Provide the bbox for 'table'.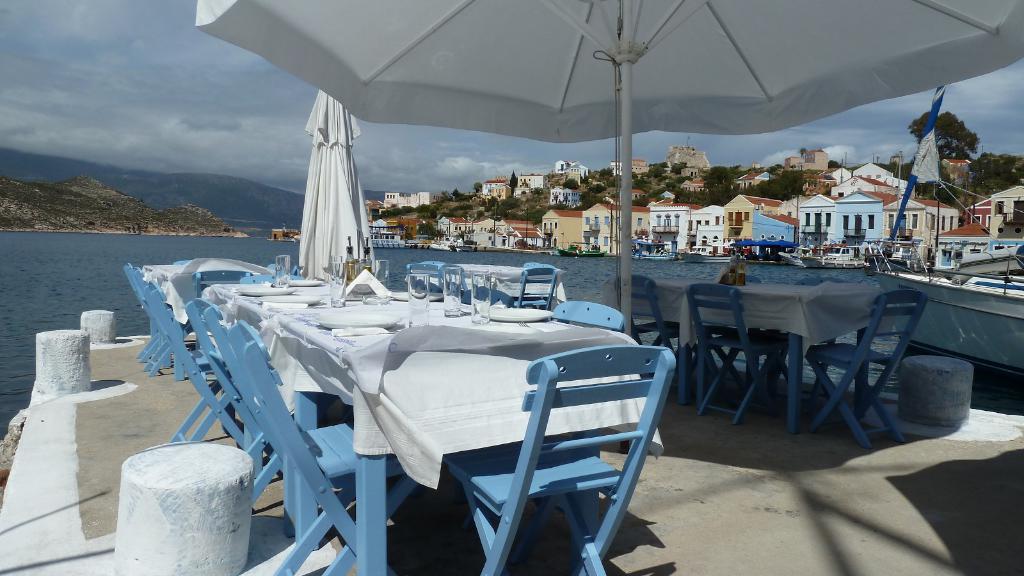
l=163, t=270, r=671, b=538.
